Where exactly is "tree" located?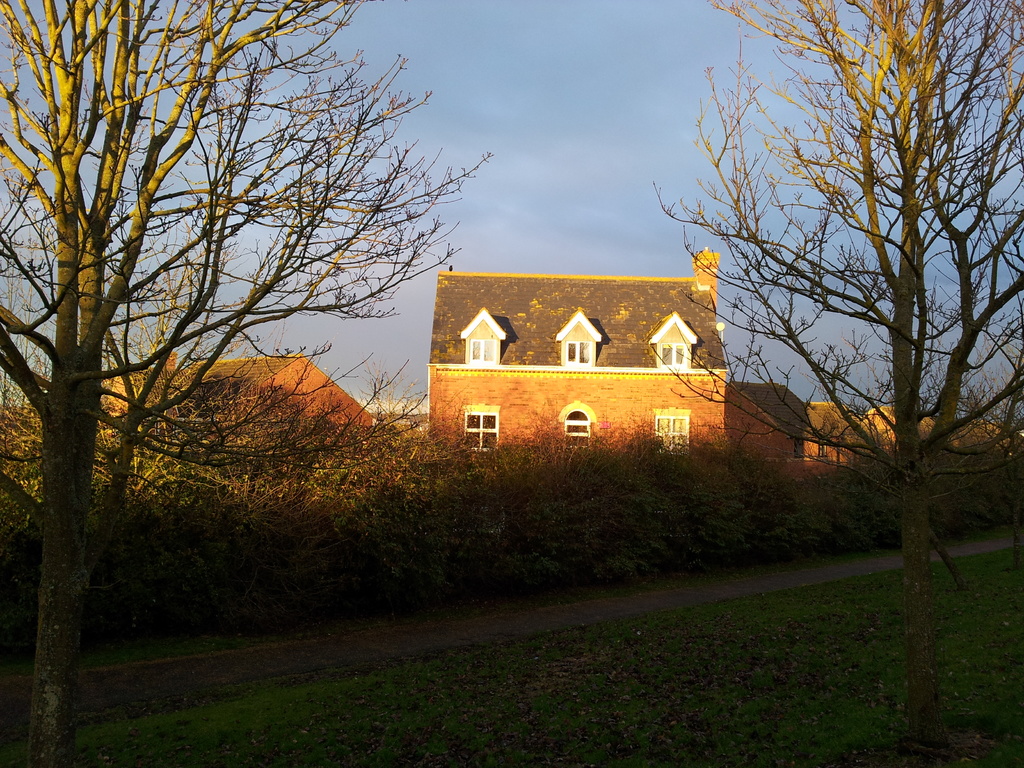
Its bounding box is left=0, top=0, right=502, bottom=767.
